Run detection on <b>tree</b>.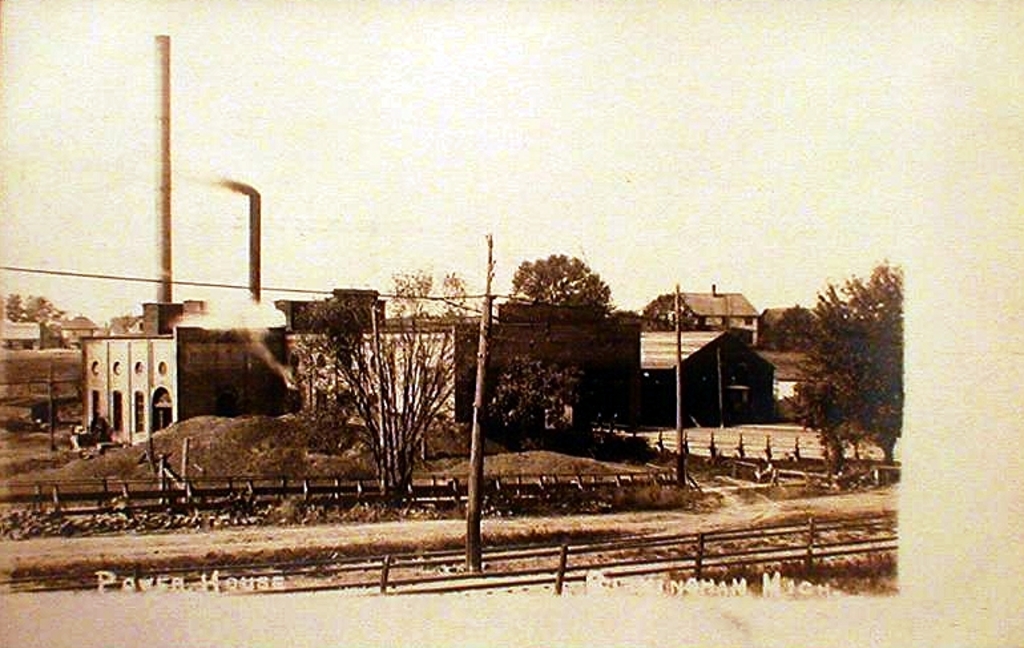
Result: x1=642 y1=291 x2=702 y2=334.
